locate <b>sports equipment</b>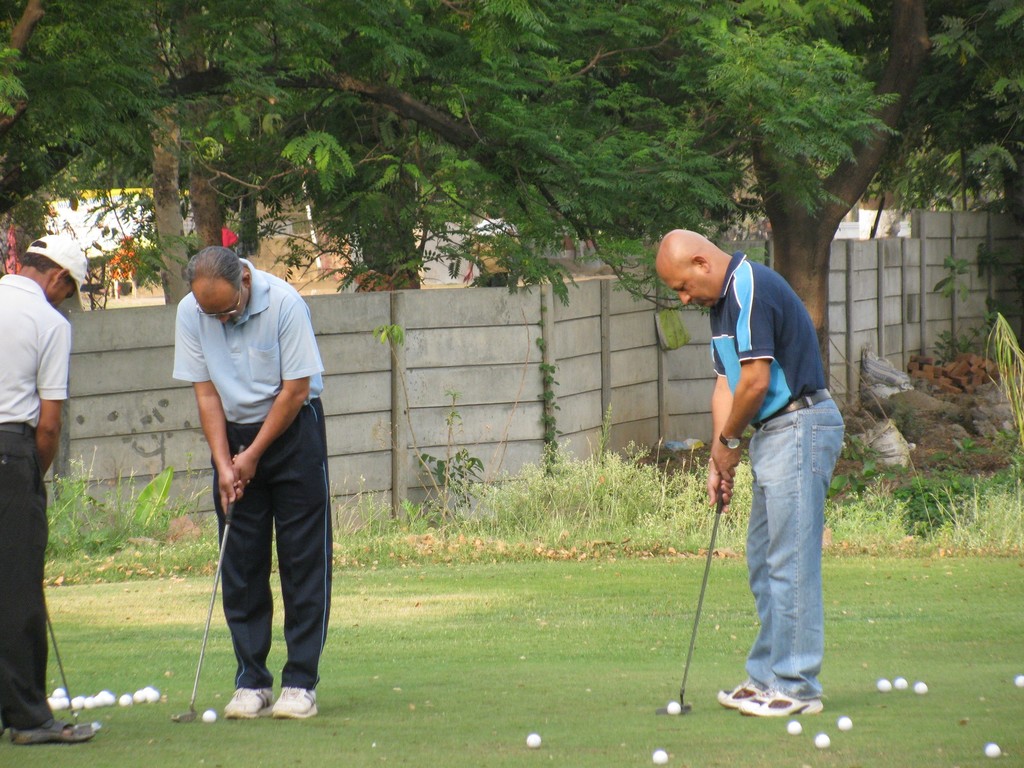
(x1=813, y1=733, x2=831, y2=749)
